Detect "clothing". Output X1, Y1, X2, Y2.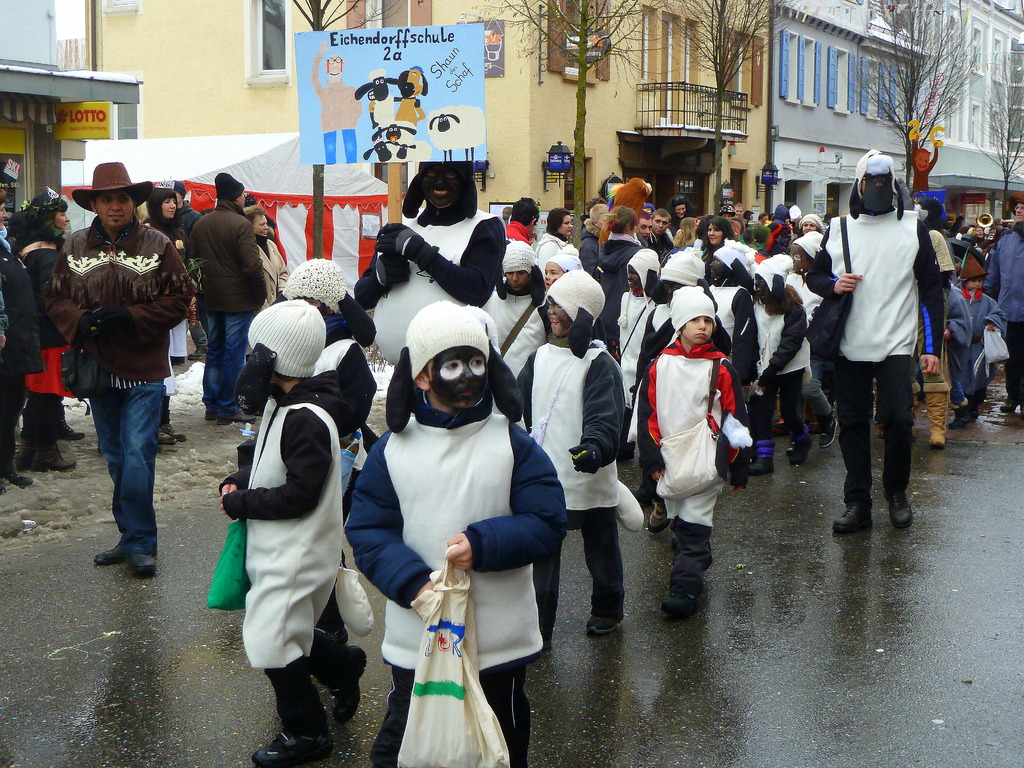
963, 289, 1006, 401.
